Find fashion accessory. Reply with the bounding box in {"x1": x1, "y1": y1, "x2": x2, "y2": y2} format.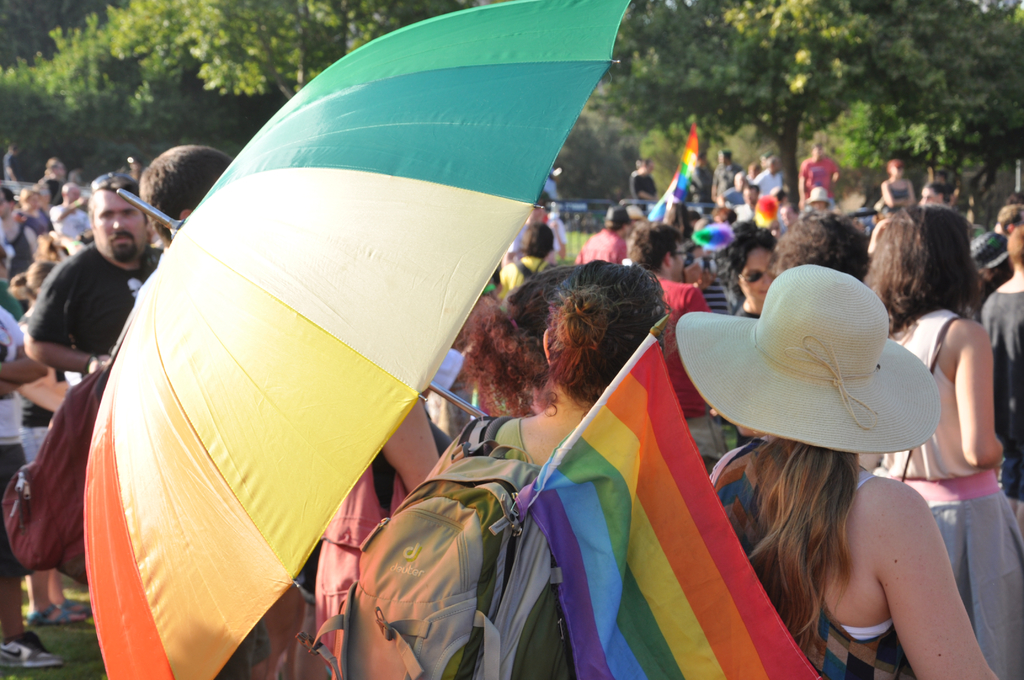
{"x1": 1, "y1": 370, "x2": 106, "y2": 584}.
